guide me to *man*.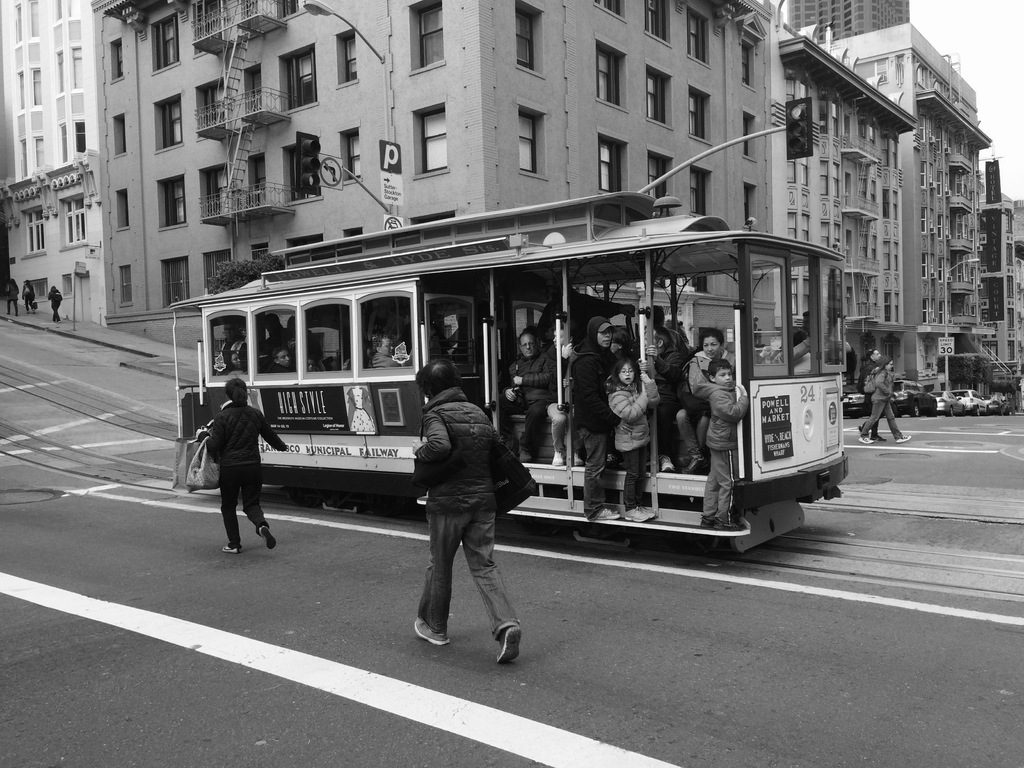
Guidance: locate(772, 311, 820, 366).
